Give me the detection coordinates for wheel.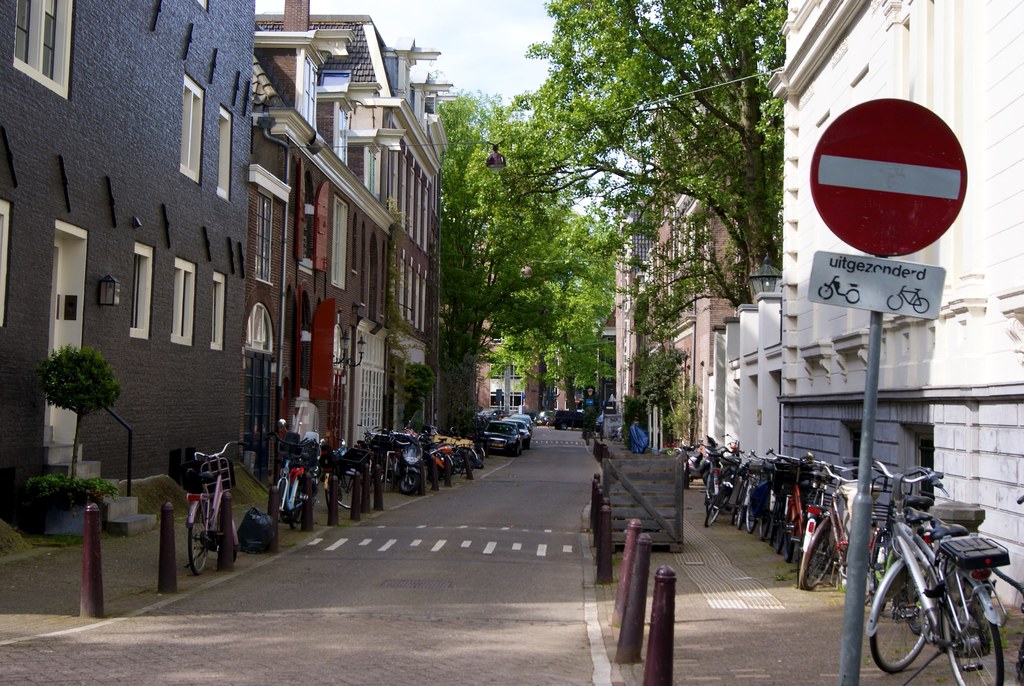
934 571 1004 685.
